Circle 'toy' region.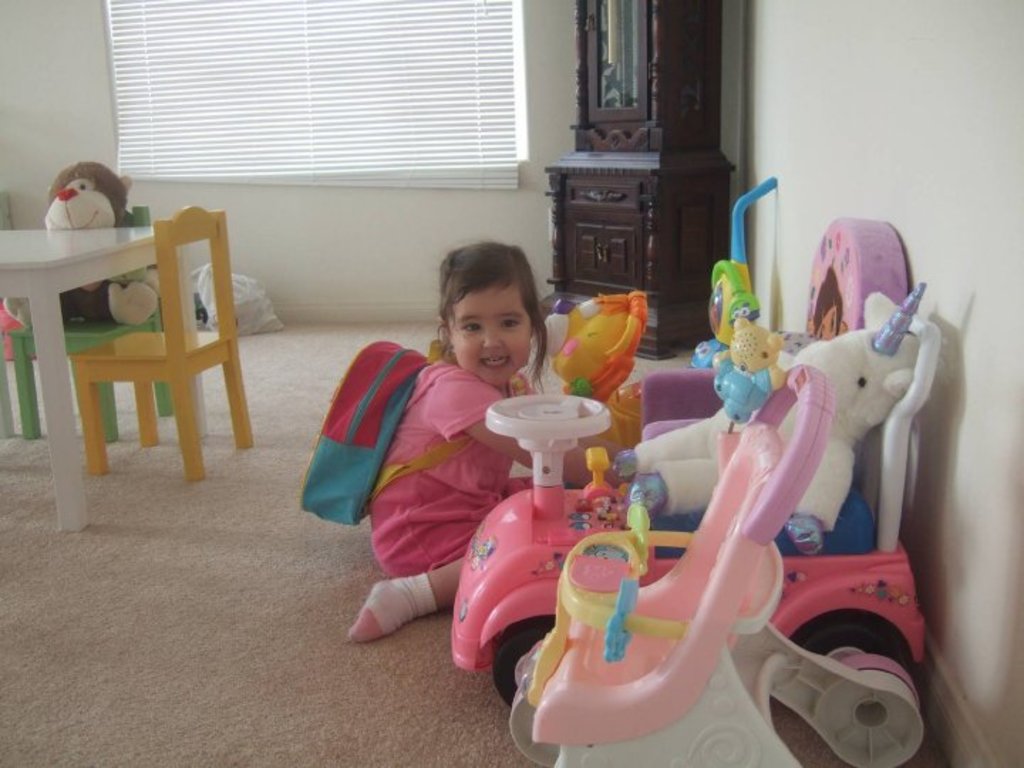
Region: box=[1, 164, 161, 334].
